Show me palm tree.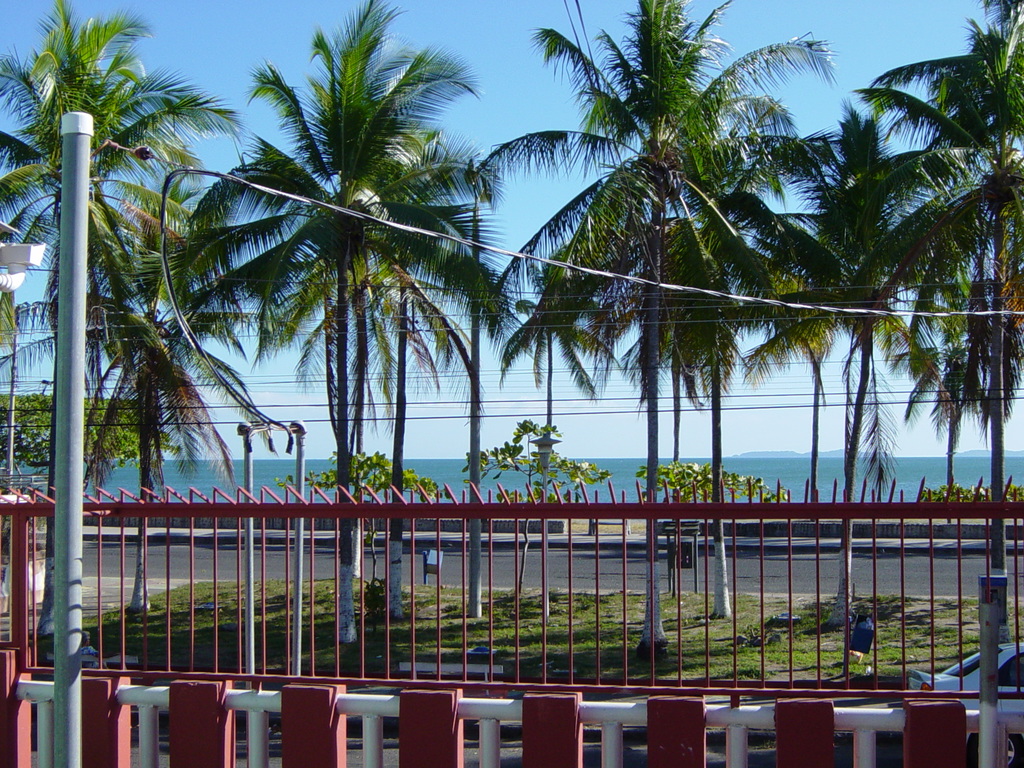
palm tree is here: BBox(848, 232, 909, 673).
